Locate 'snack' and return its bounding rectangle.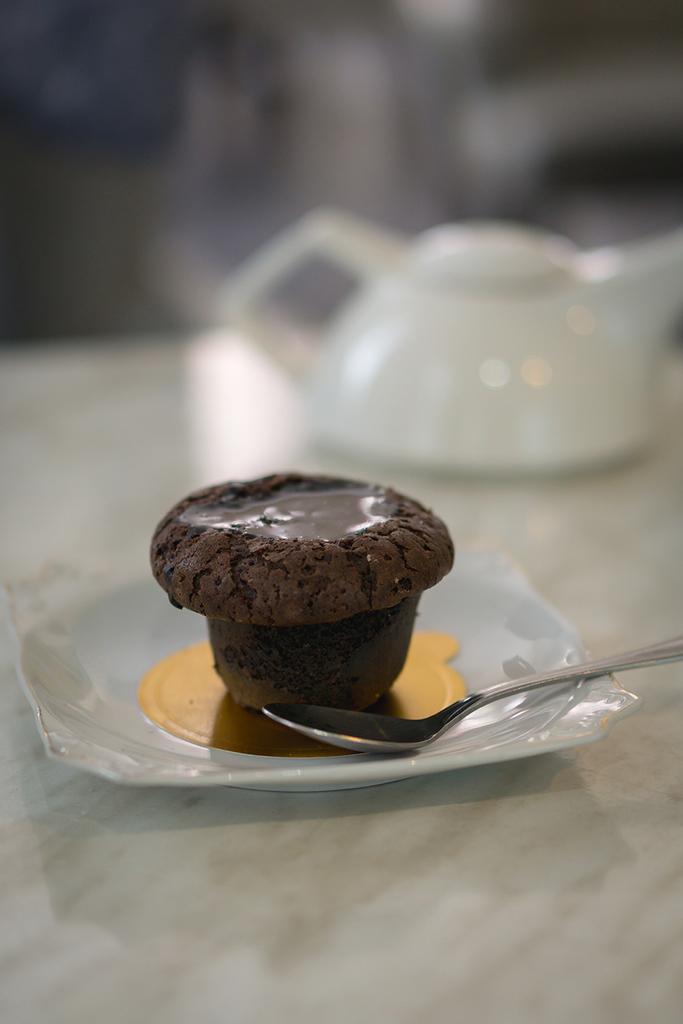
153/476/455/736.
